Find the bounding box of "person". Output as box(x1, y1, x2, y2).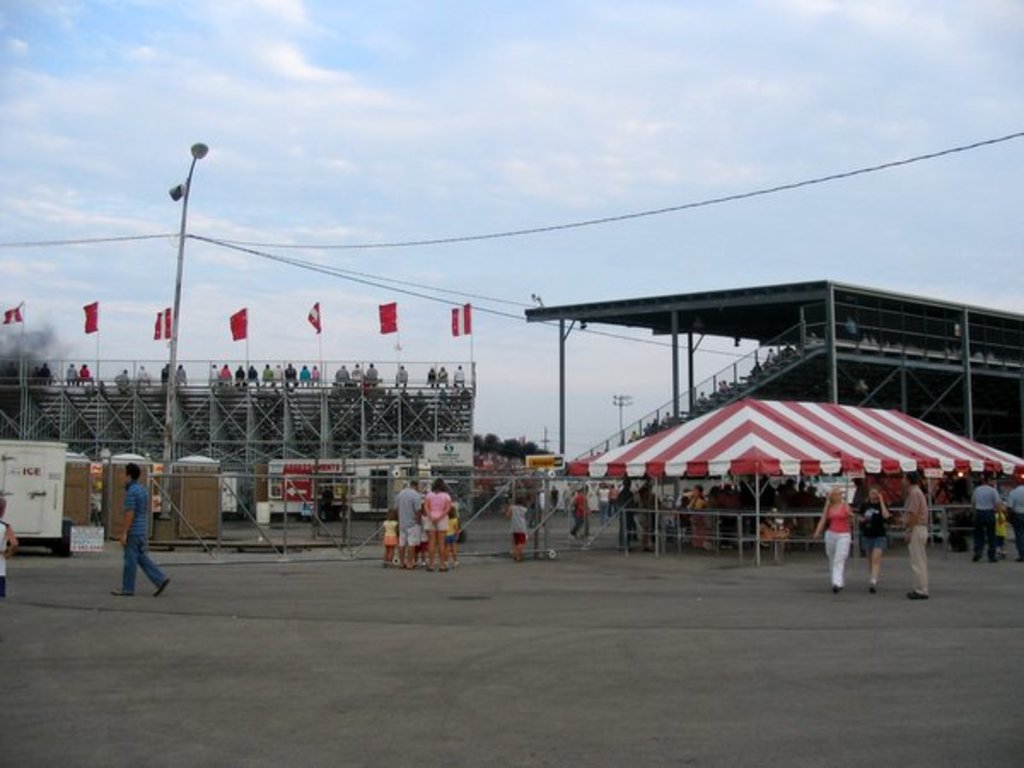
box(0, 498, 17, 601).
